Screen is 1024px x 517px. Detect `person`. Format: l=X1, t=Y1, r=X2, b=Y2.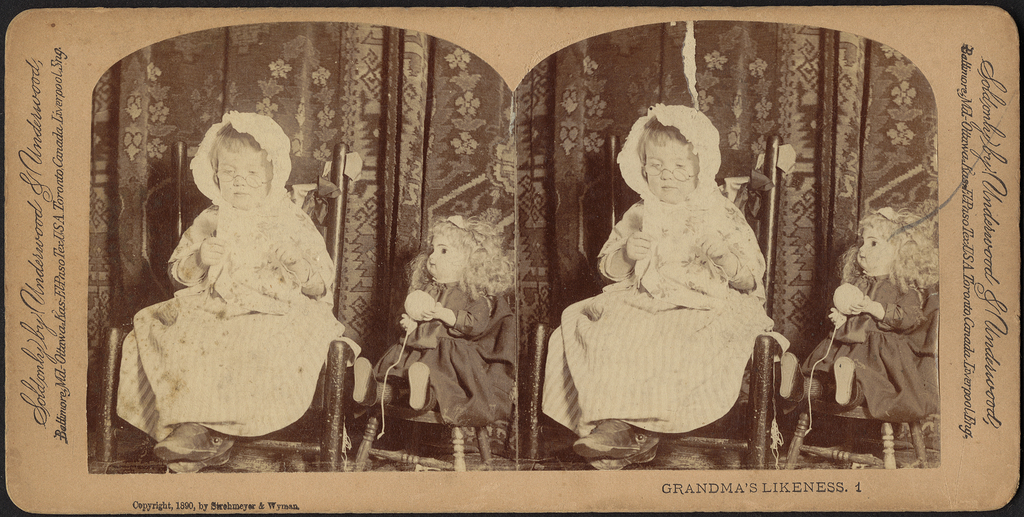
l=354, t=214, r=515, b=423.
